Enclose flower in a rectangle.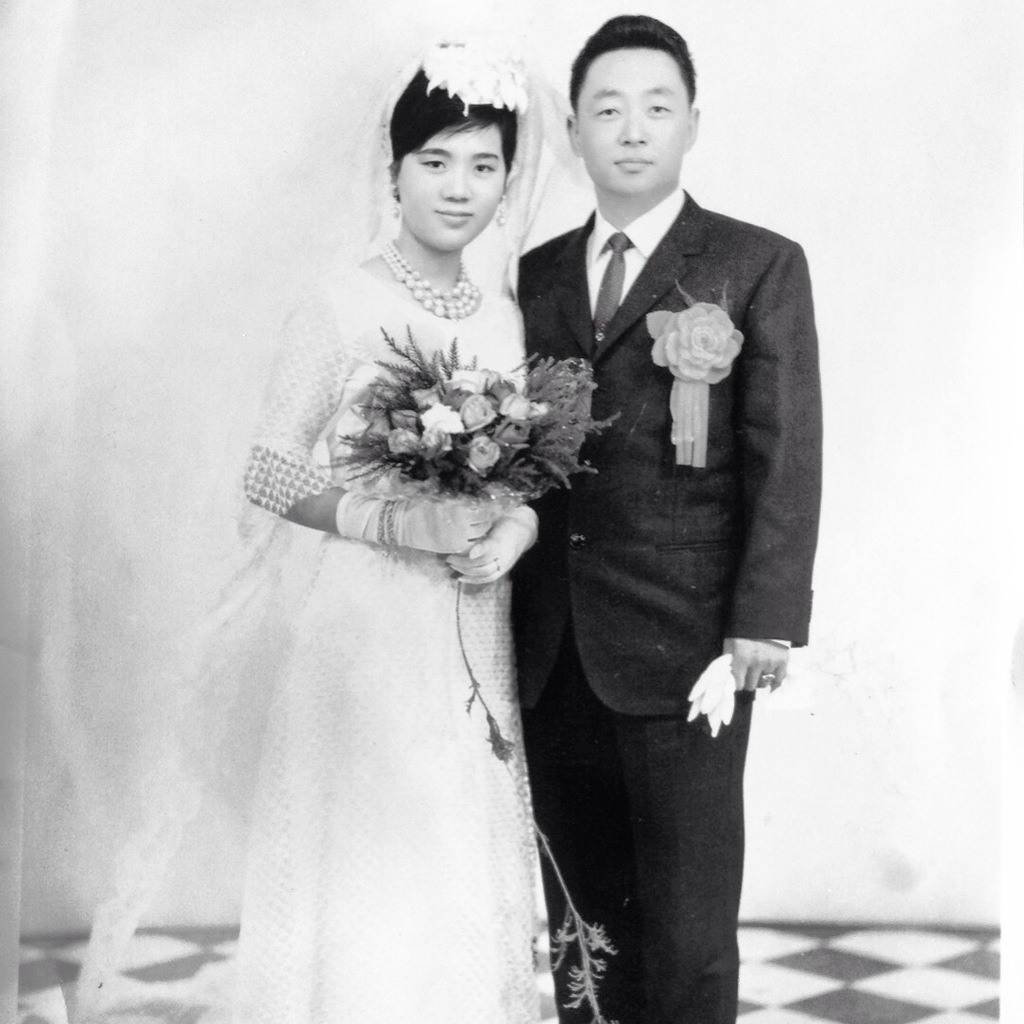
418,423,453,460.
